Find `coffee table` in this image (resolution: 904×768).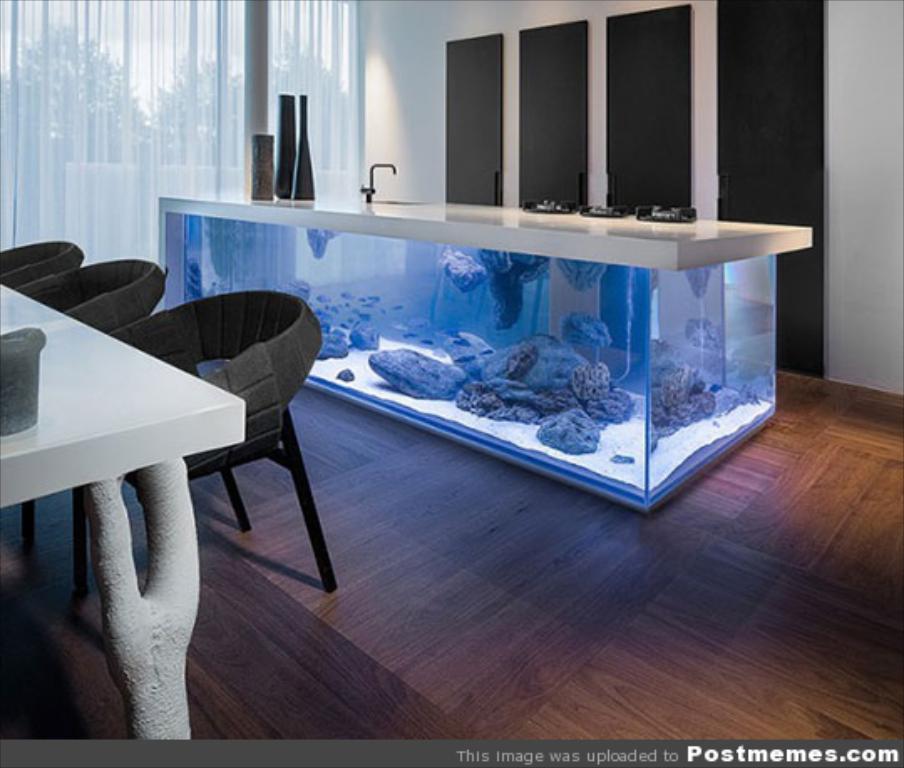
[left=0, top=283, right=244, bottom=740].
